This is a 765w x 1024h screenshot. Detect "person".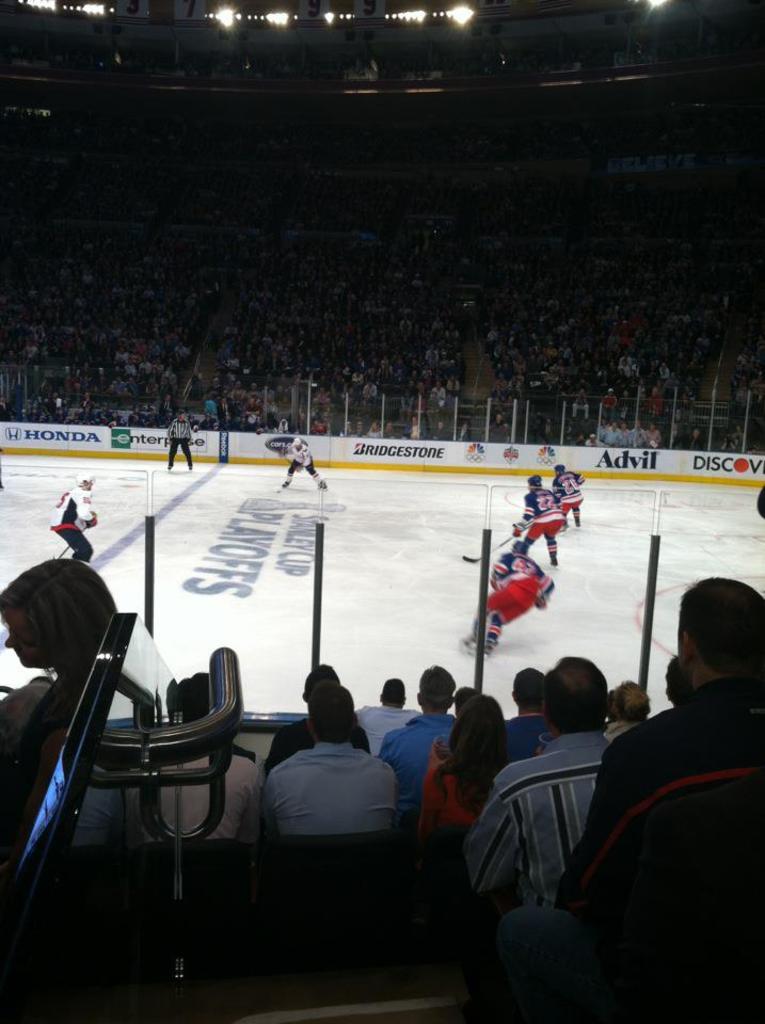
[556,575,763,900].
